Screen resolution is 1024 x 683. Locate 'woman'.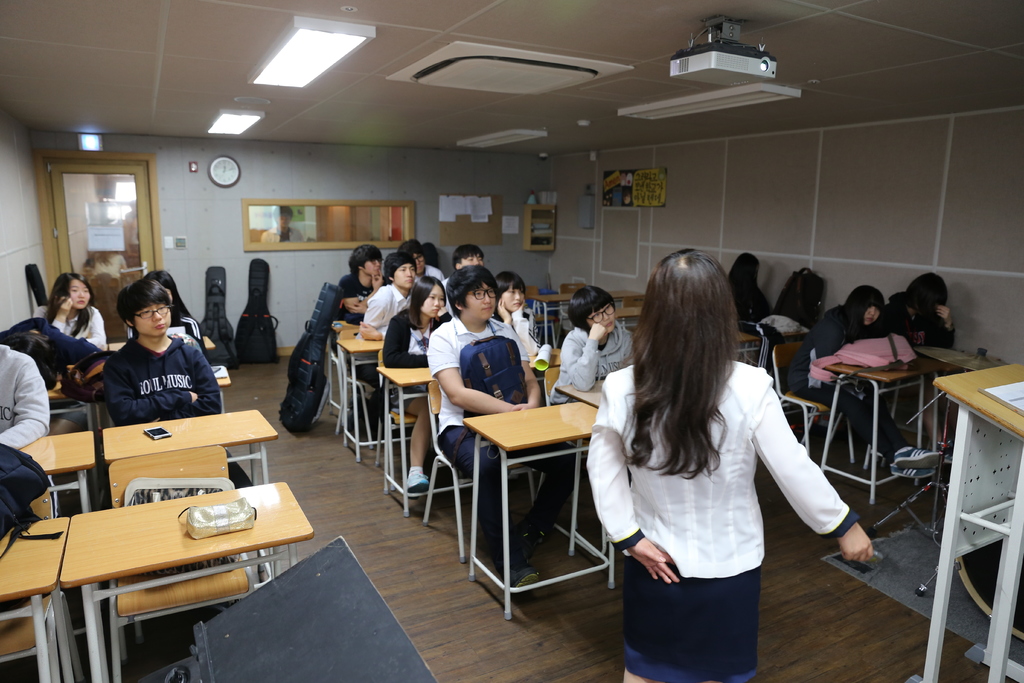
890/272/954/443.
